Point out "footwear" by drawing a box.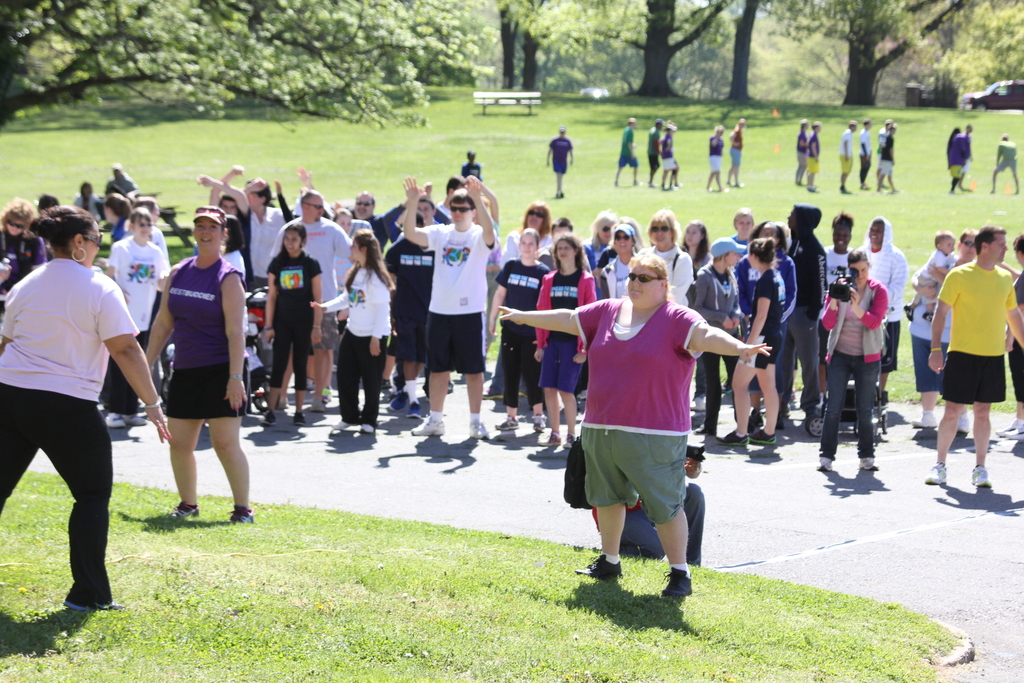
crop(106, 413, 121, 425).
